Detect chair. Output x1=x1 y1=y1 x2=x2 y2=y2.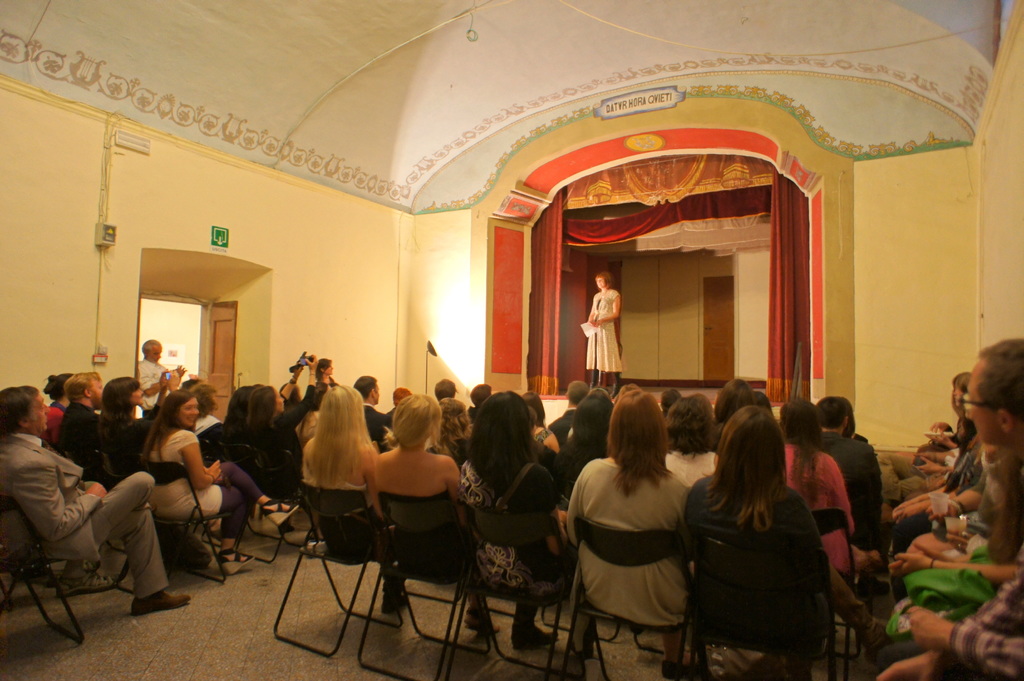
x1=242 y1=444 x2=319 y2=565.
